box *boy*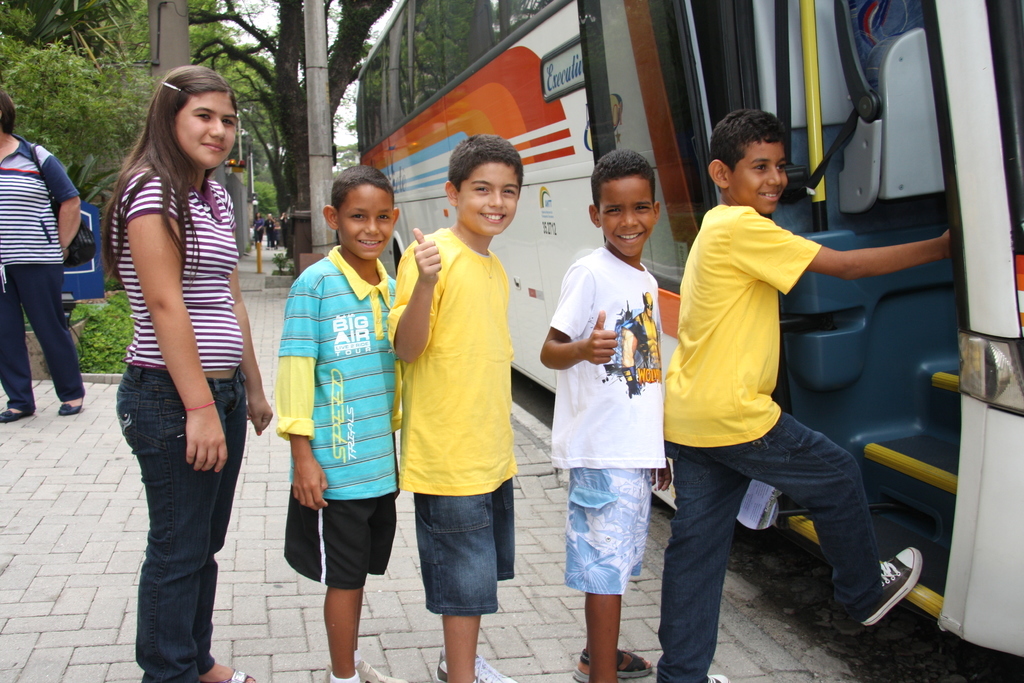
(x1=542, y1=149, x2=673, y2=682)
